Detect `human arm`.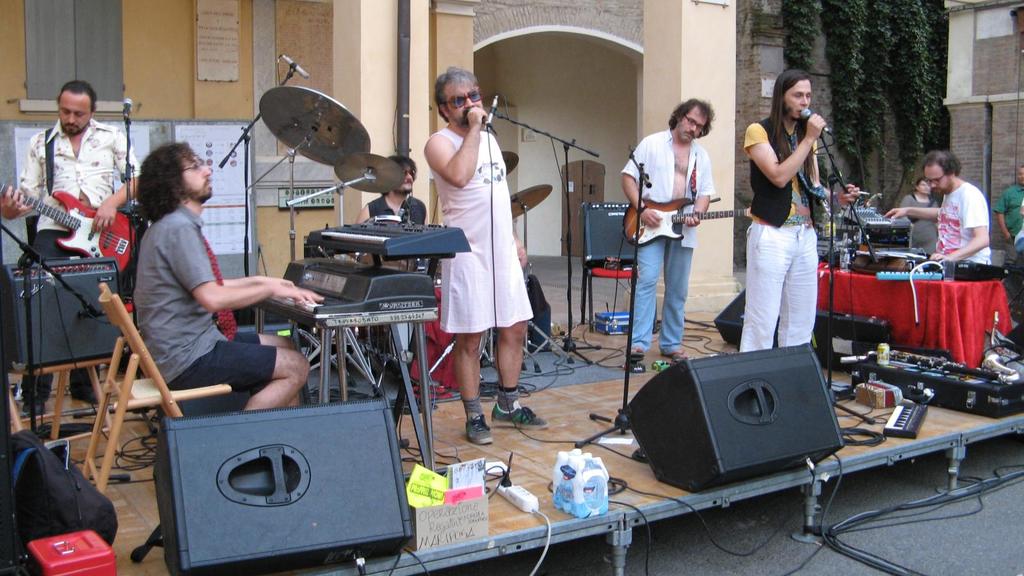
Detected at <region>732, 120, 782, 193</region>.
